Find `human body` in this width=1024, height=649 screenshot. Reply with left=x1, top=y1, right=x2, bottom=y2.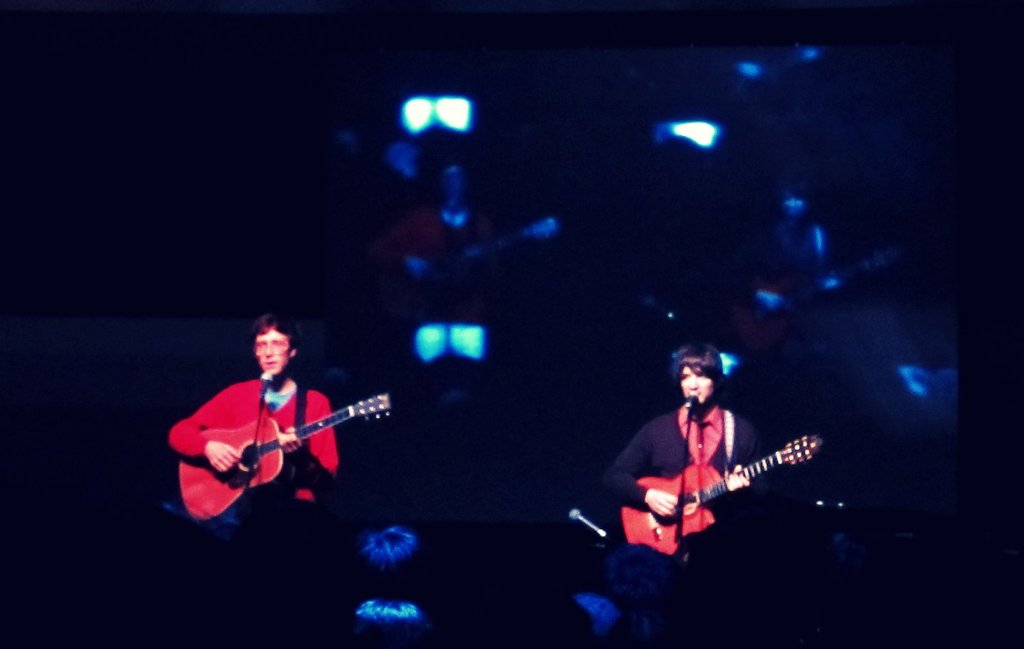
left=164, top=311, right=347, bottom=645.
